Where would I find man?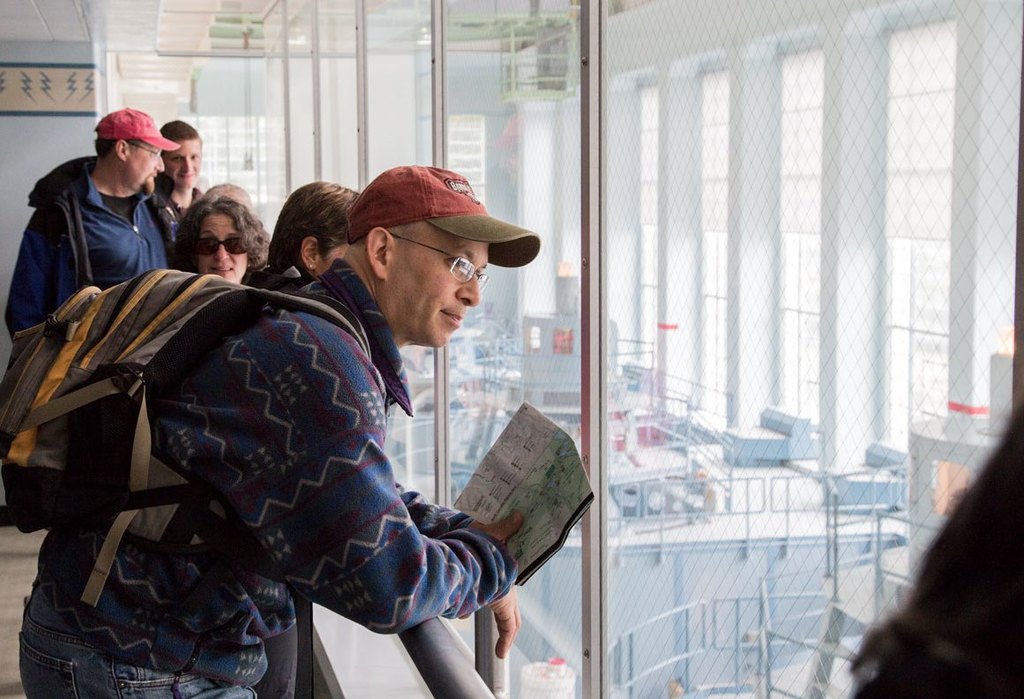
At bbox=(54, 157, 531, 698).
